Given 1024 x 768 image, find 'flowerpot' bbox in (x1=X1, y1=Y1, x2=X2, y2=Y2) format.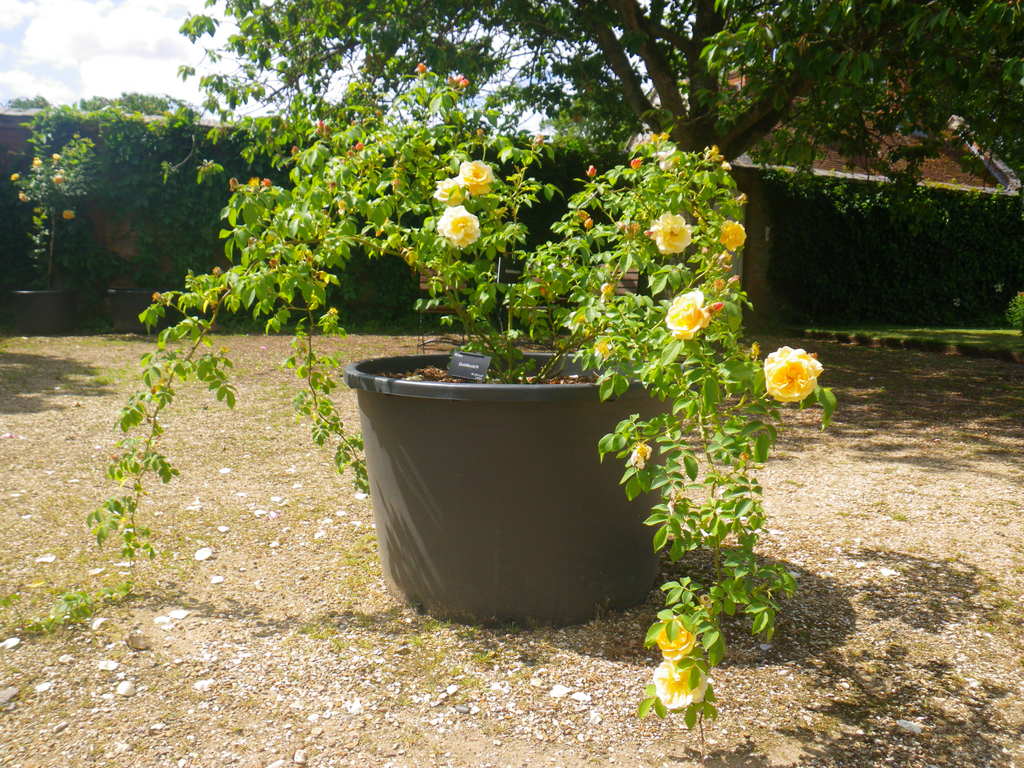
(x1=352, y1=325, x2=658, y2=625).
